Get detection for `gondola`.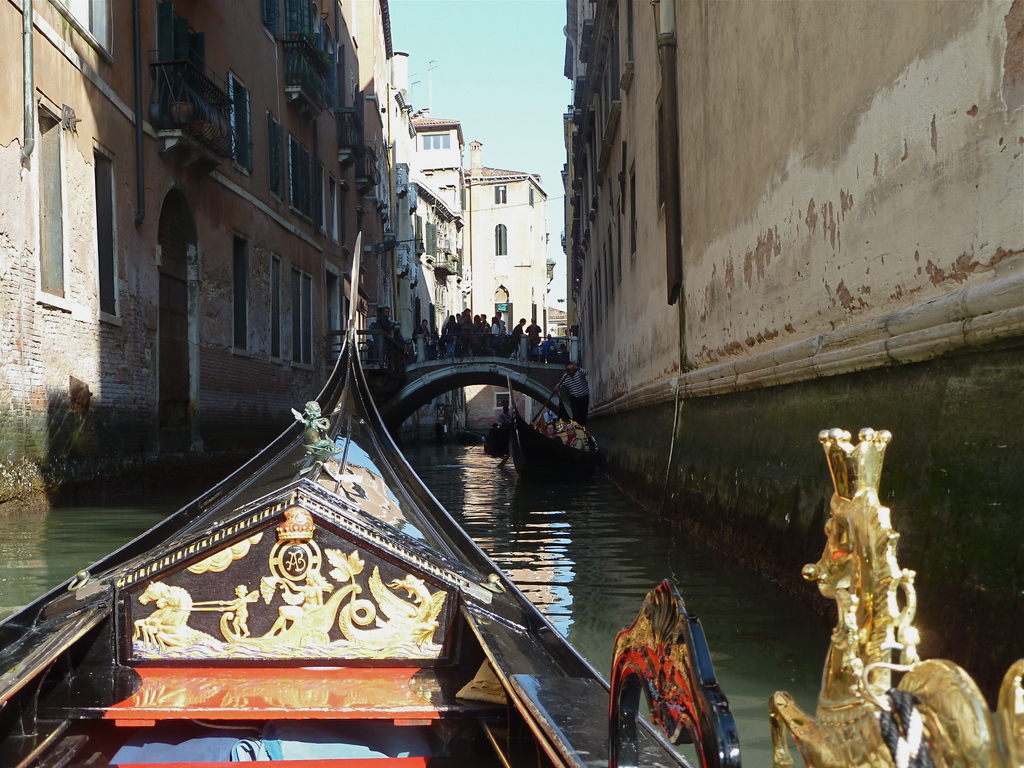
Detection: locate(503, 365, 601, 490).
